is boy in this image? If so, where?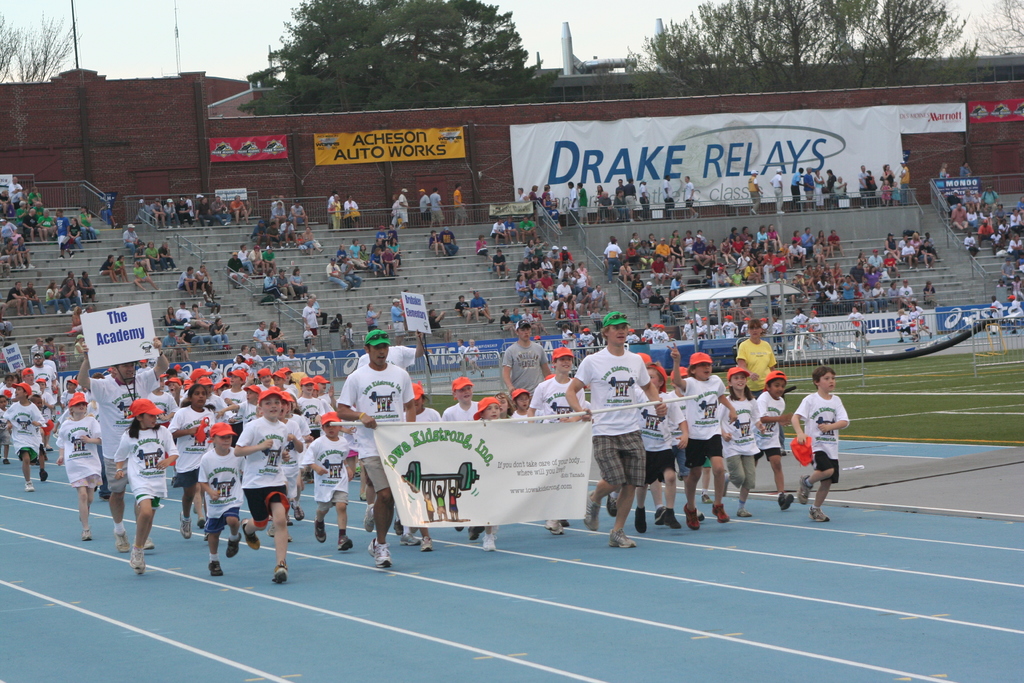
Yes, at left=528, top=347, right=583, bottom=534.
